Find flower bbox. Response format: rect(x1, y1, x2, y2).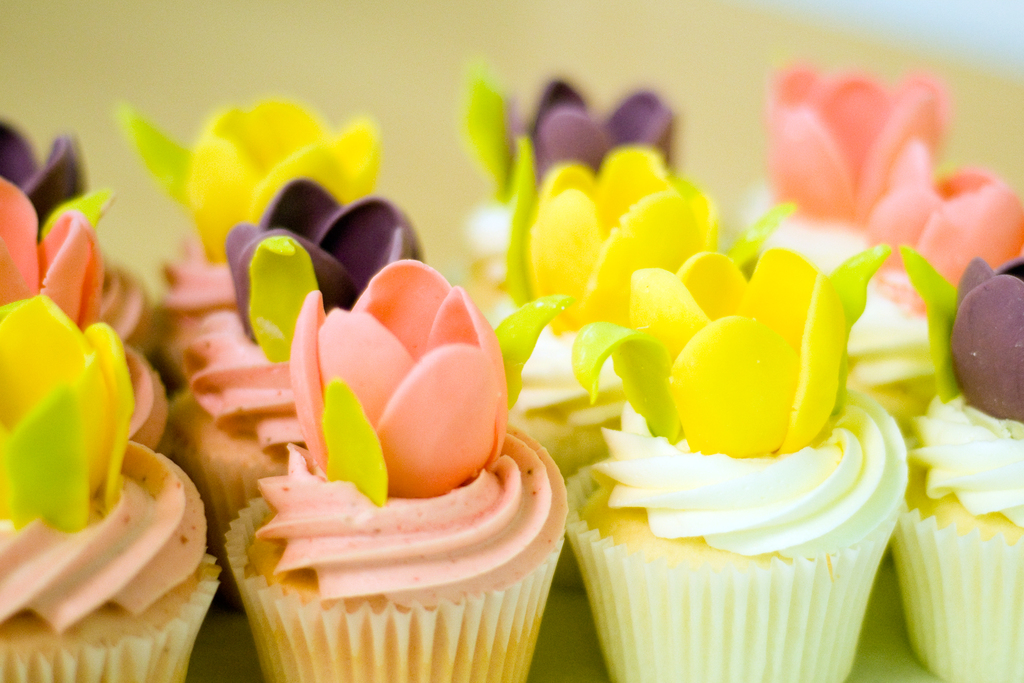
rect(105, 102, 380, 276).
